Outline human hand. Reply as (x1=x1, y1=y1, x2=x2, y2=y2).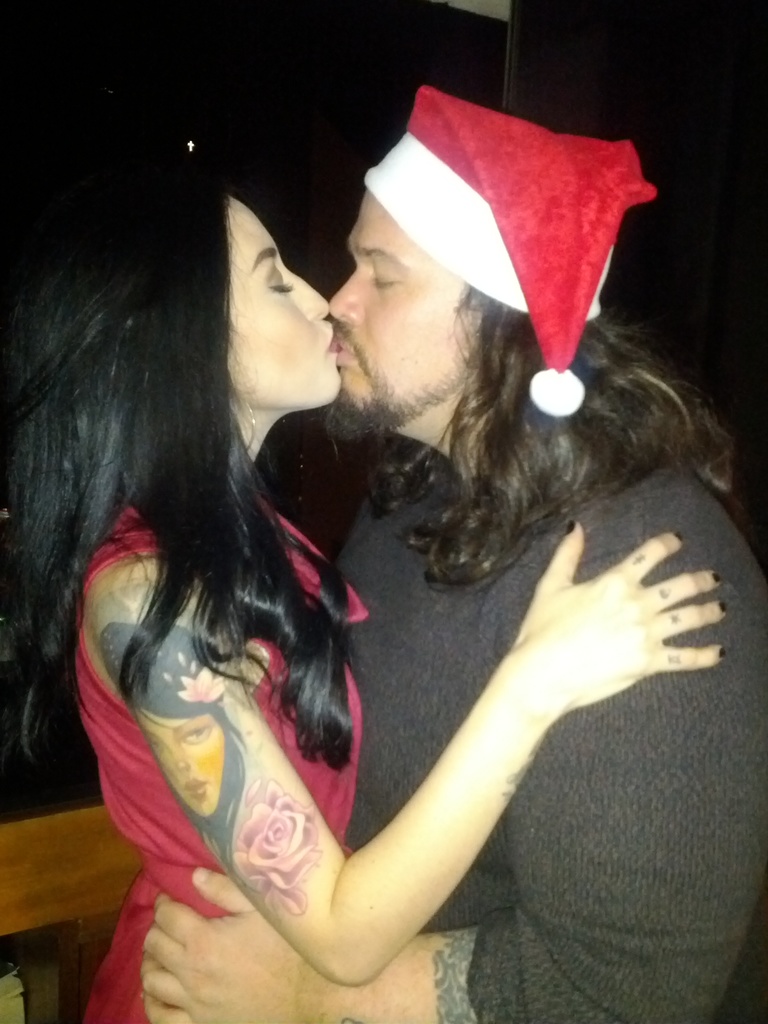
(x1=141, y1=865, x2=339, y2=1023).
